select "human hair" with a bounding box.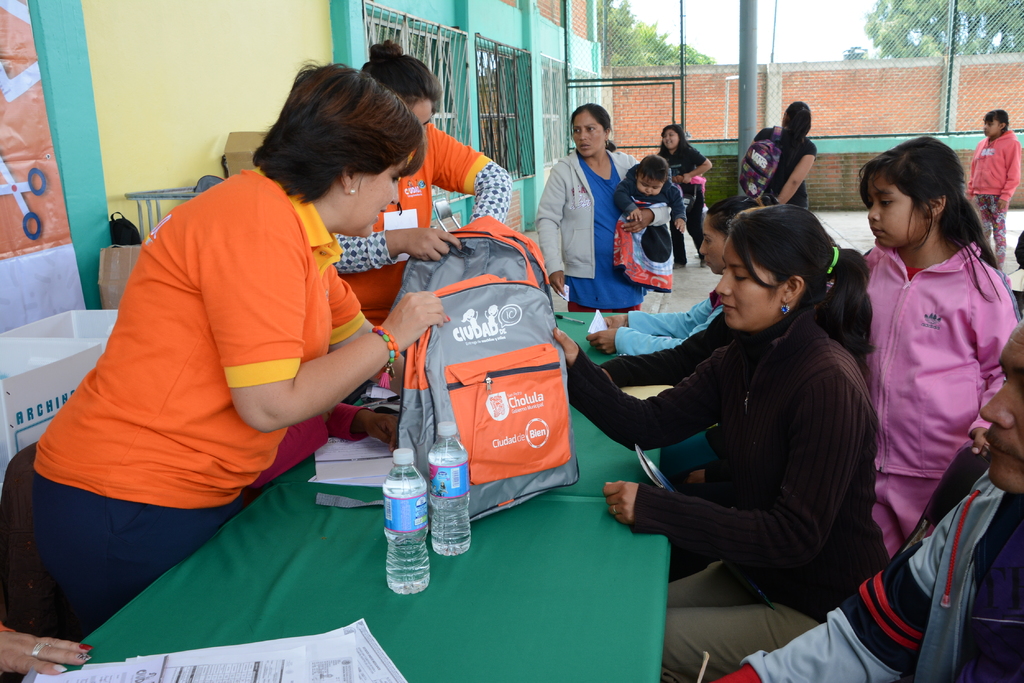
detection(252, 58, 413, 233).
